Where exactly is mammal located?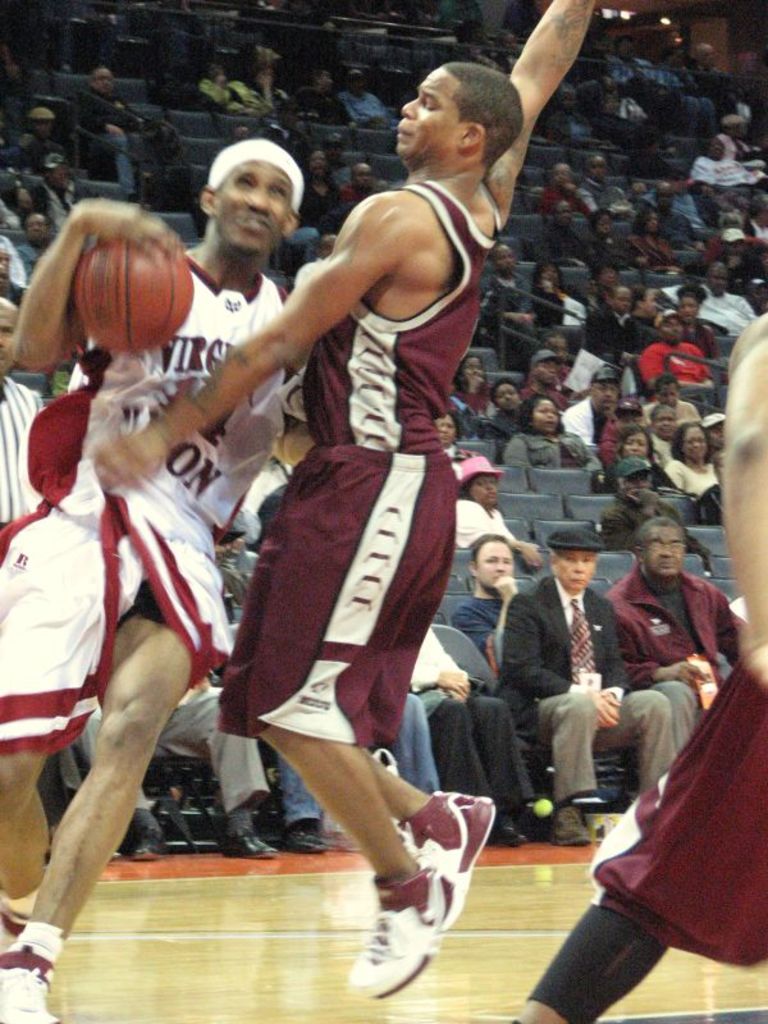
Its bounding box is <bbox>0, 131, 308, 1023</bbox>.
